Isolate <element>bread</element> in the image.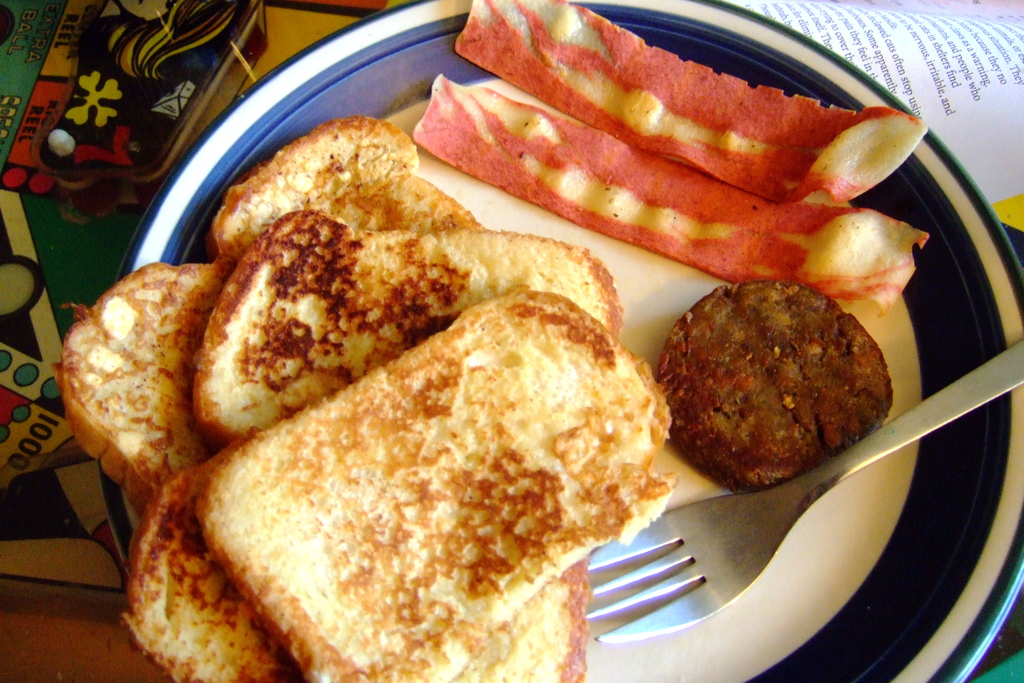
Isolated region: x1=195 y1=290 x2=674 y2=682.
